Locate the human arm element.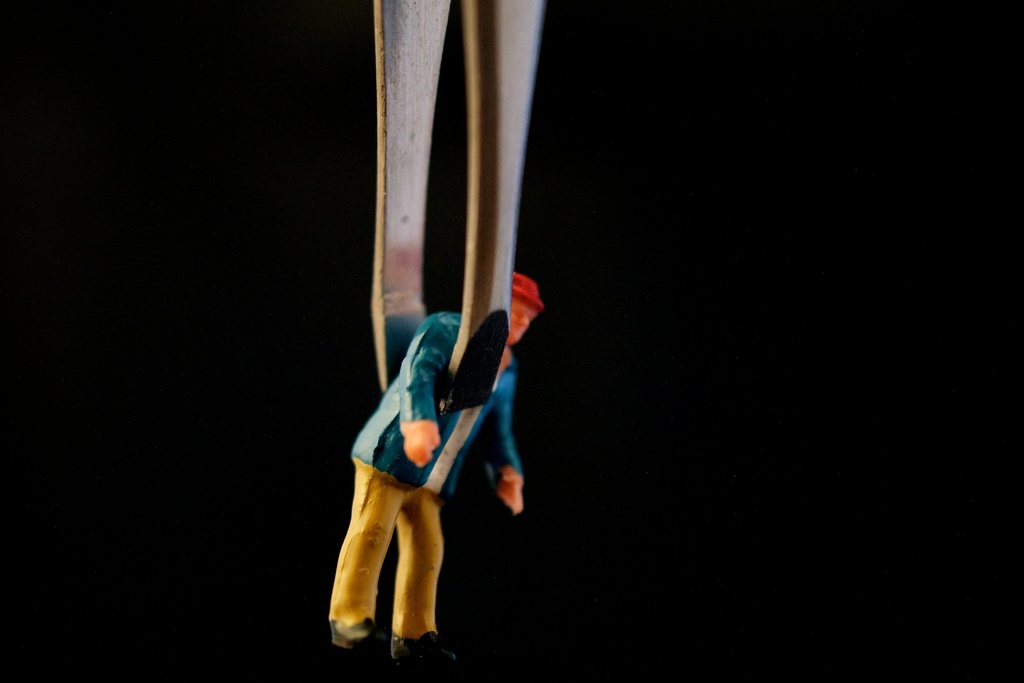
Element bbox: Rect(398, 314, 454, 466).
